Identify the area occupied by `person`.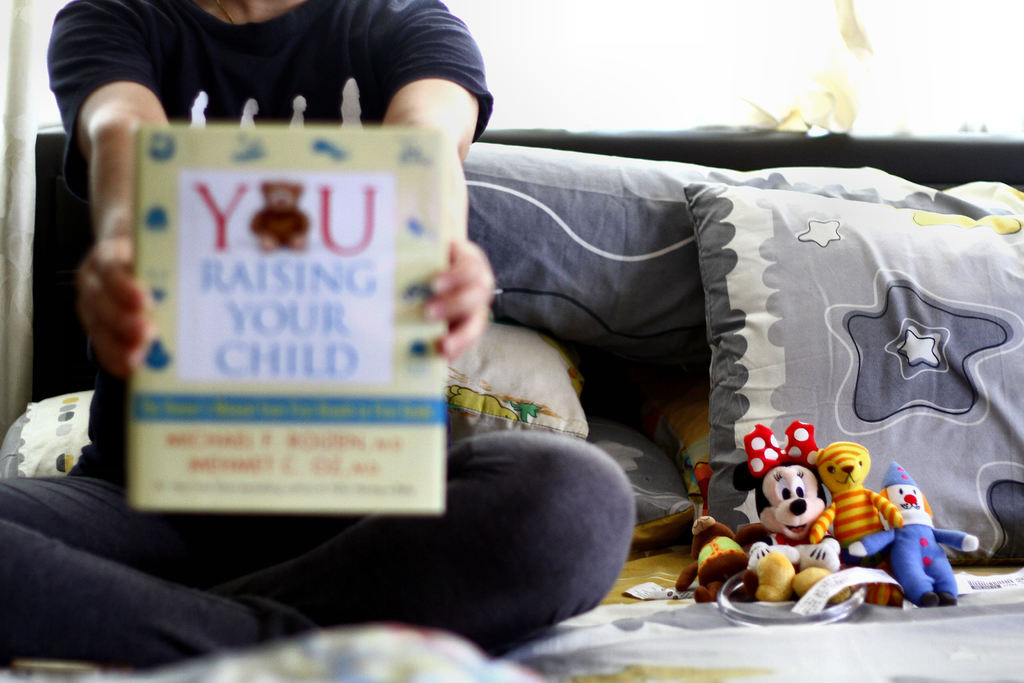
Area: 0:0:641:662.
